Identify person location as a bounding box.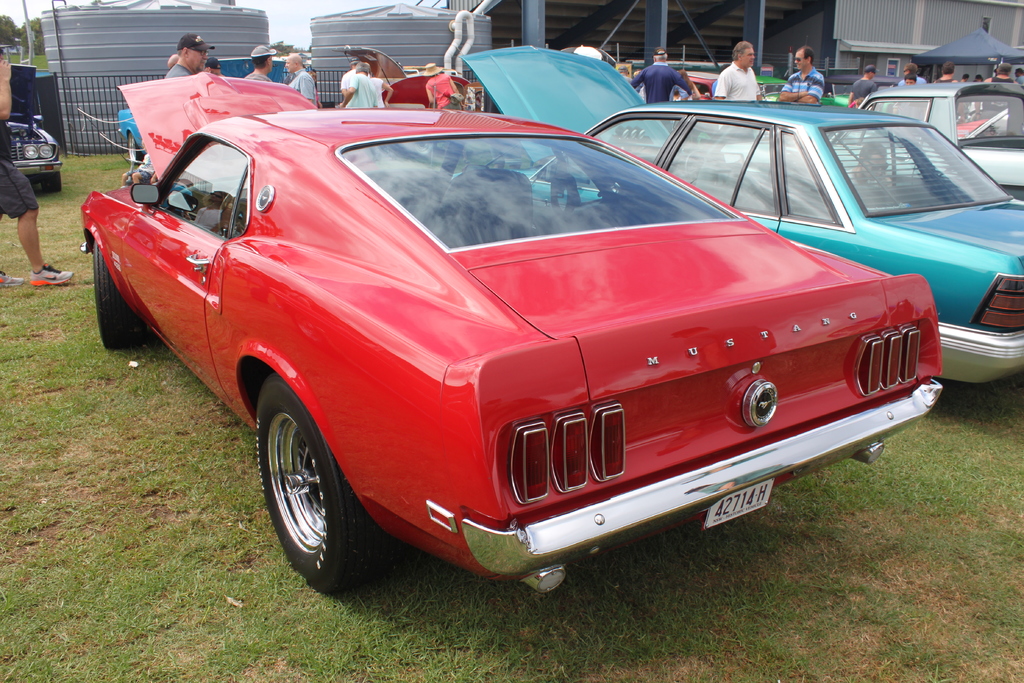
x1=847, y1=66, x2=881, y2=104.
